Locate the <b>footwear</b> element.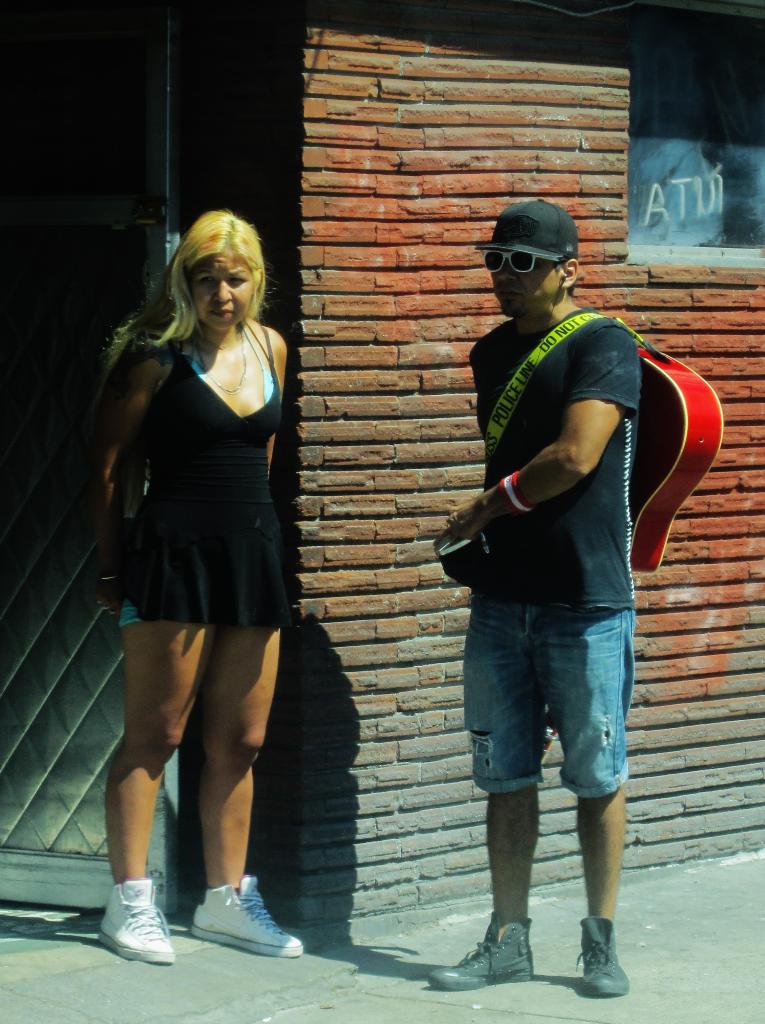
Element bbox: <bbox>431, 916, 539, 993</bbox>.
